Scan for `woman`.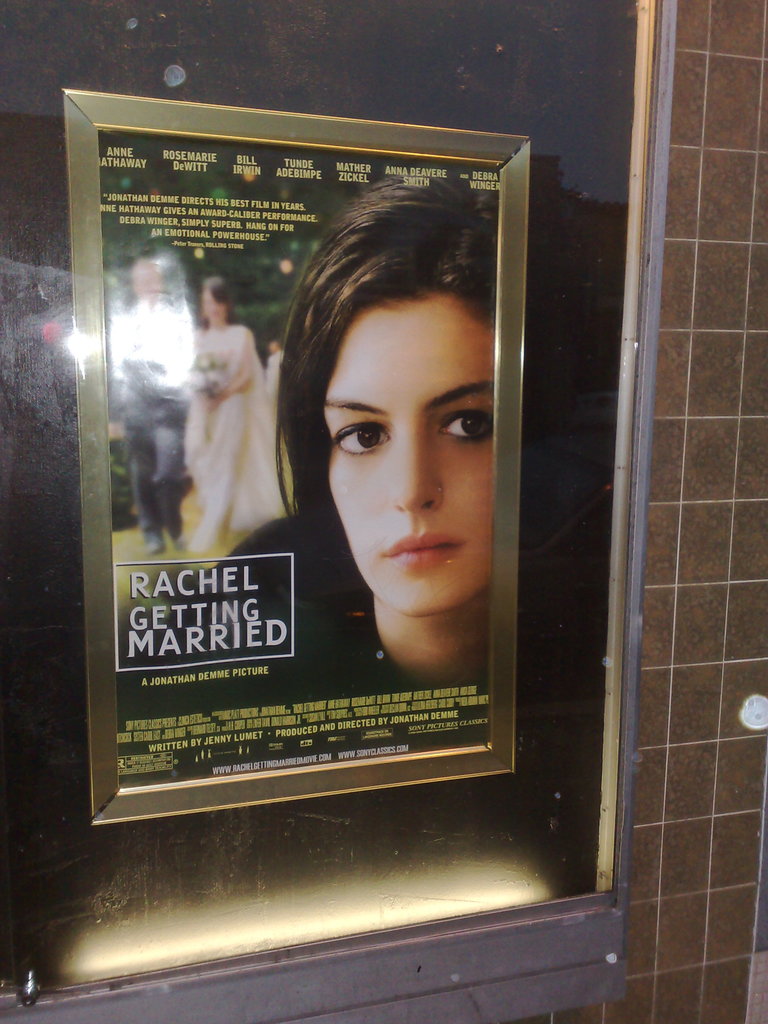
Scan result: (left=232, top=213, right=550, bottom=701).
